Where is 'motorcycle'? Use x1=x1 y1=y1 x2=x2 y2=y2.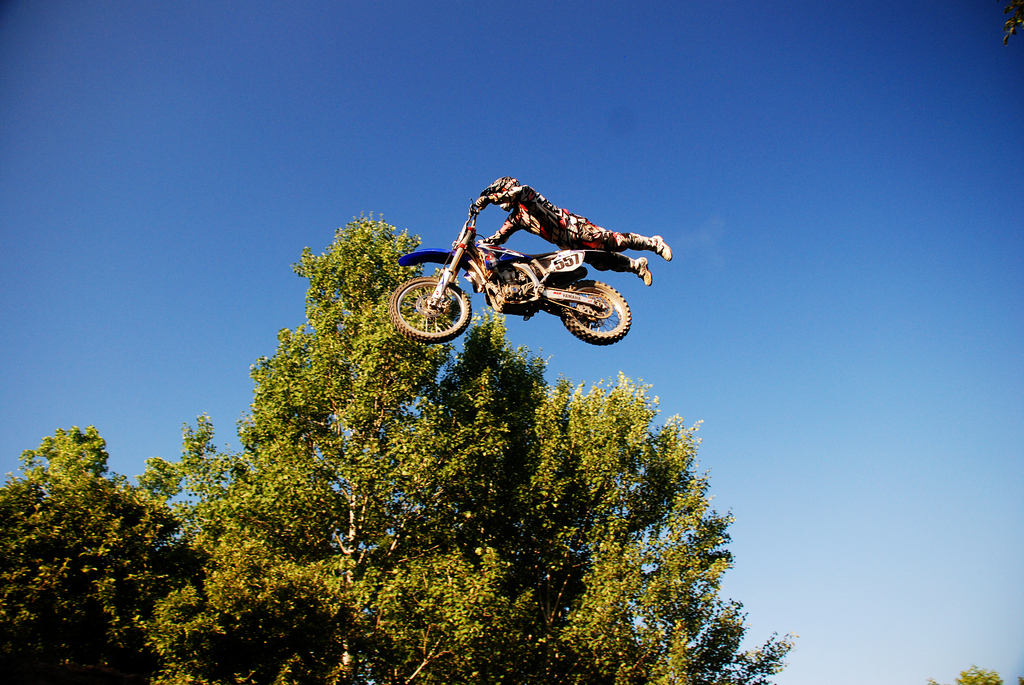
x1=372 y1=189 x2=652 y2=360.
